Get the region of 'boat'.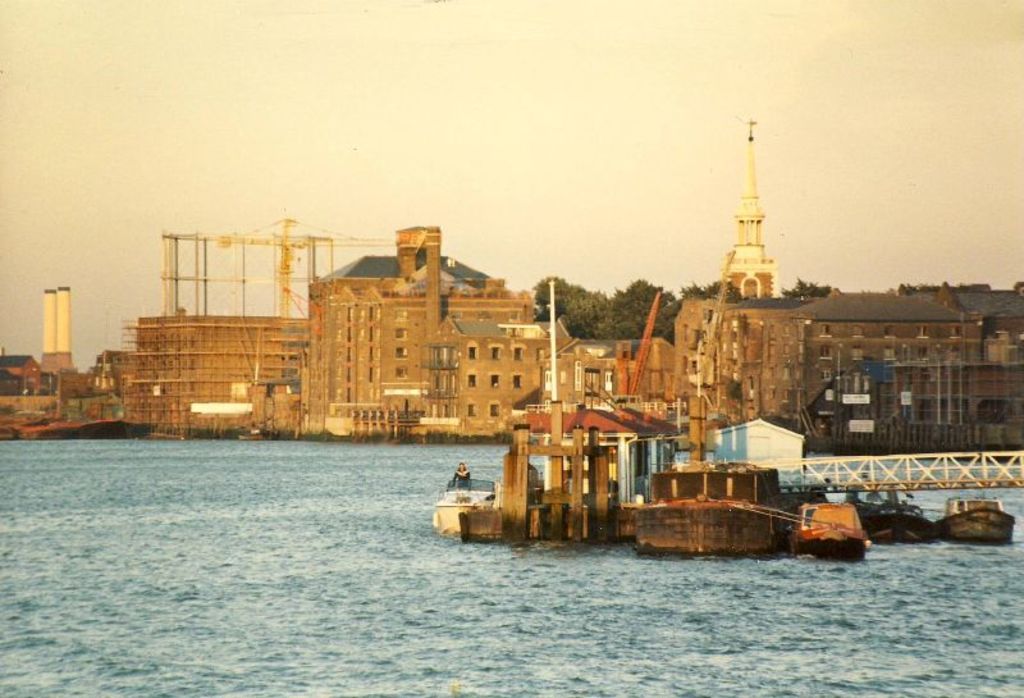
(429, 465, 503, 534).
